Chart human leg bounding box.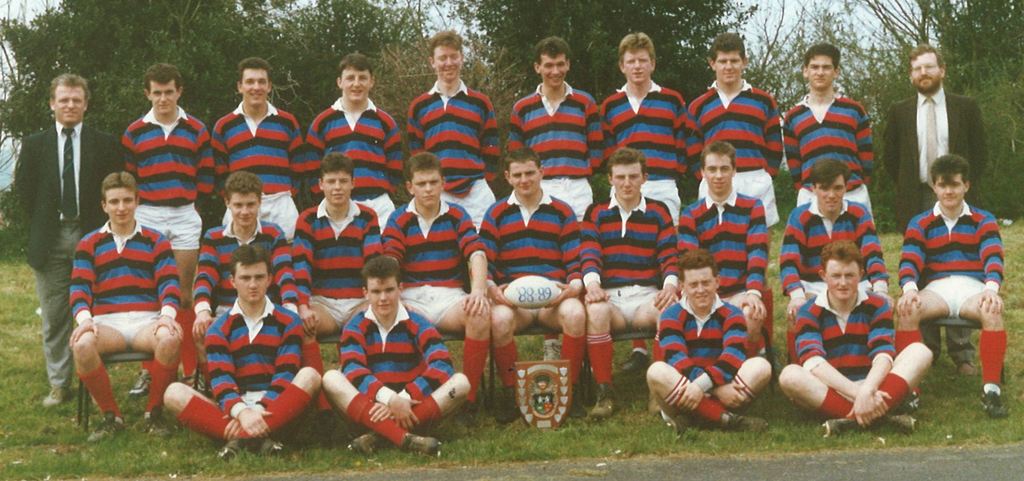
Charted: <bbox>435, 297, 490, 419</bbox>.
